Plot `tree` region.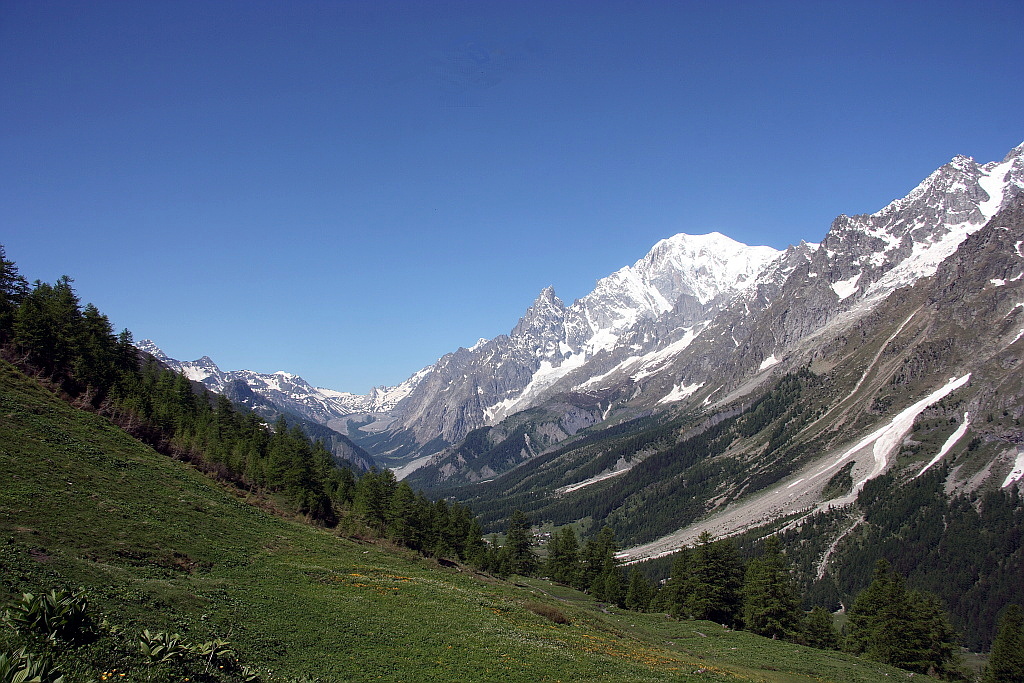
Plotted at (574, 526, 618, 610).
